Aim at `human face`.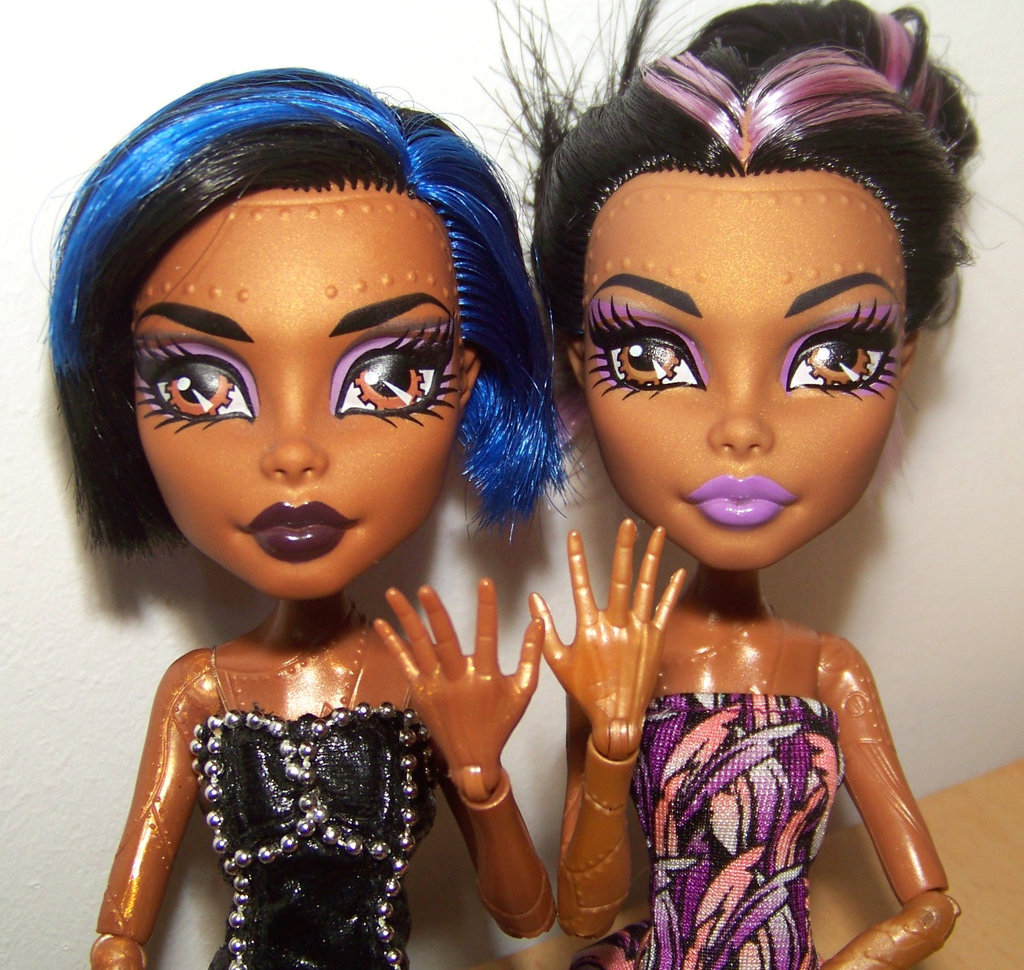
Aimed at BBox(578, 159, 907, 572).
